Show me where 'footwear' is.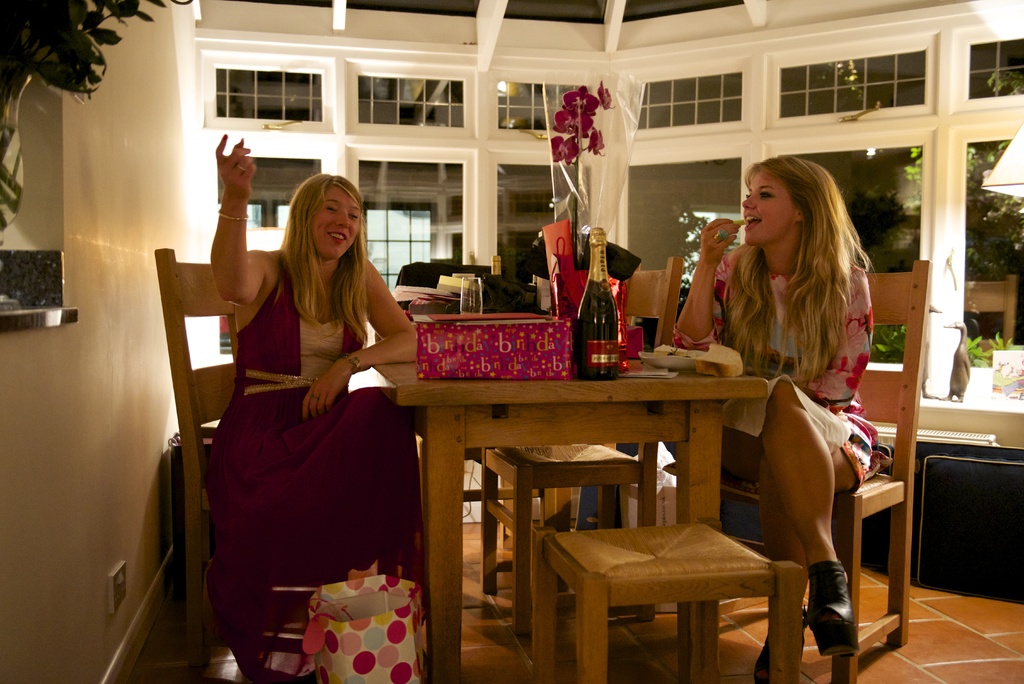
'footwear' is at 753 639 782 683.
